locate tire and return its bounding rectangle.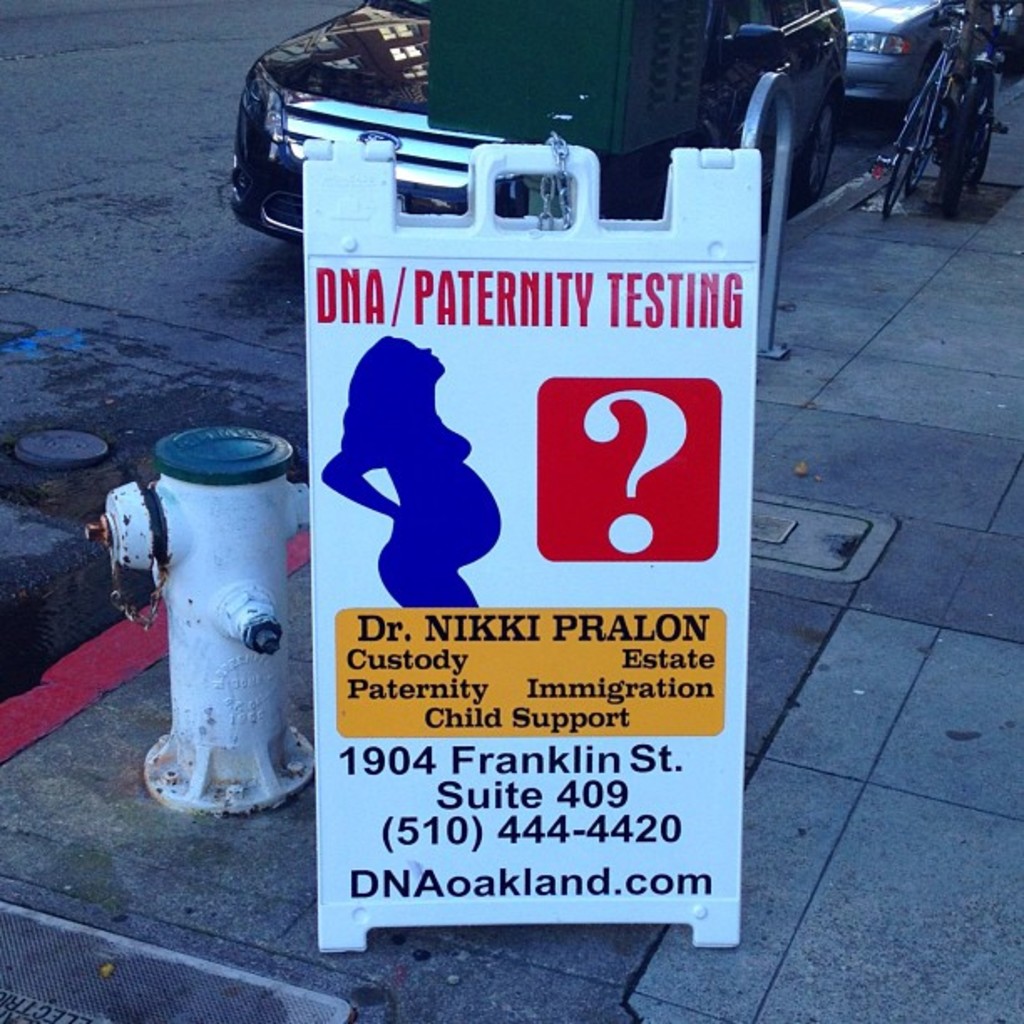
box(877, 100, 922, 214).
